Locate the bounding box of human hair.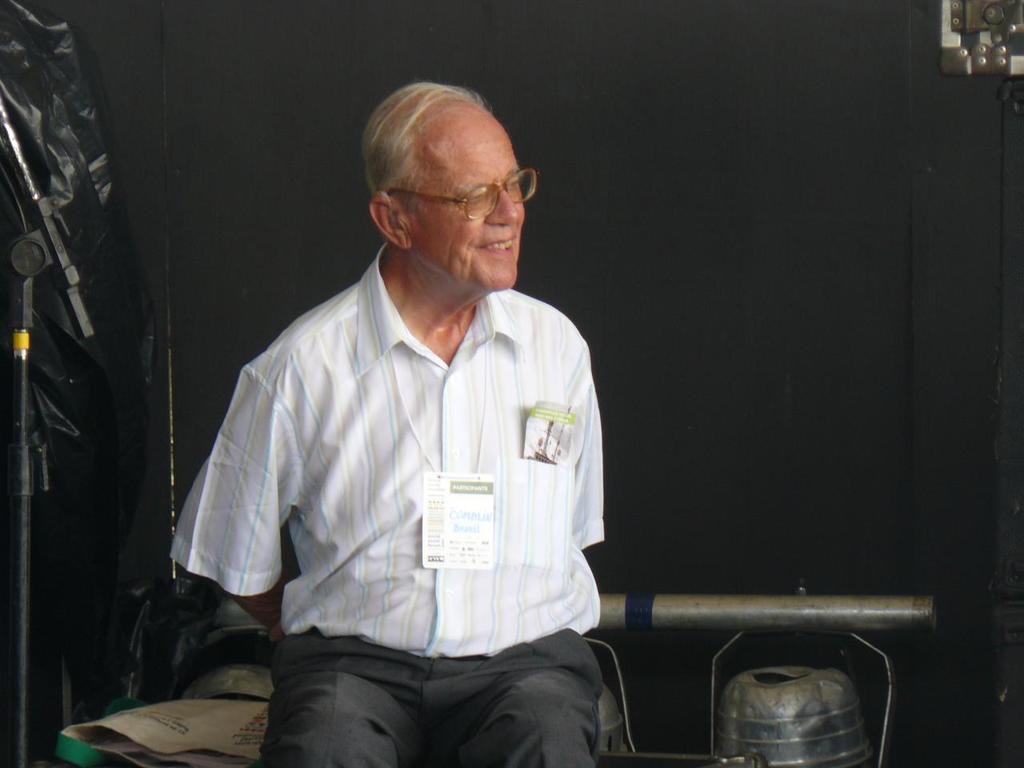
Bounding box: {"left": 364, "top": 94, "right": 526, "bottom": 226}.
